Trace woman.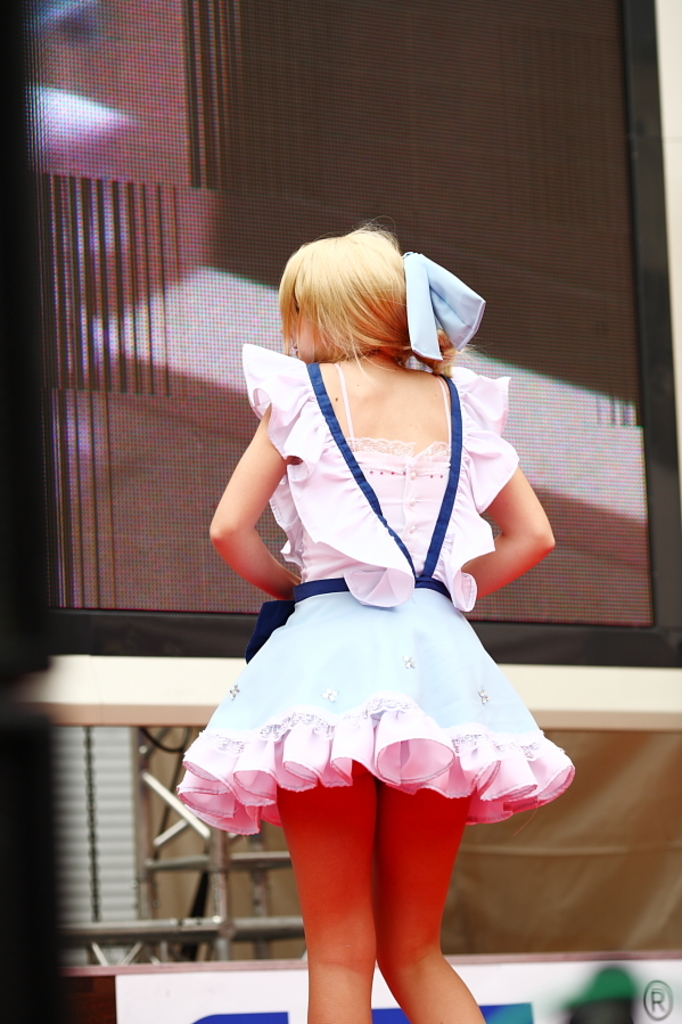
Traced to [left=176, top=203, right=564, bottom=1023].
